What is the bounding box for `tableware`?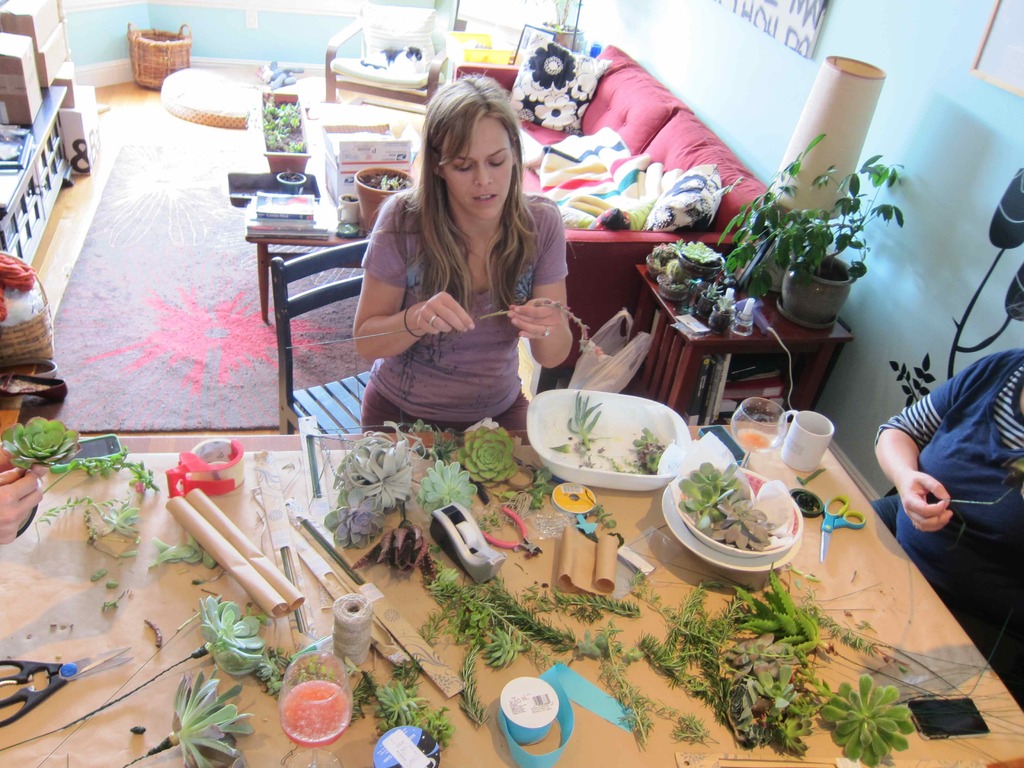
[x1=660, y1=477, x2=804, y2=574].
